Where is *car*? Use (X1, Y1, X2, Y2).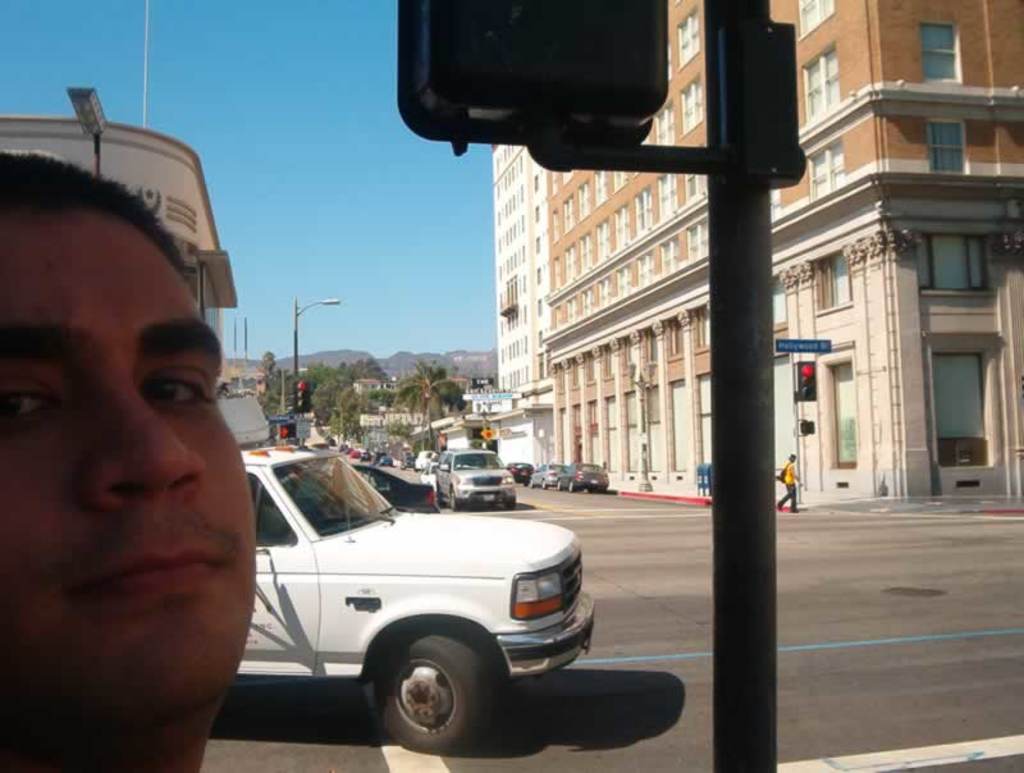
(428, 445, 515, 513).
